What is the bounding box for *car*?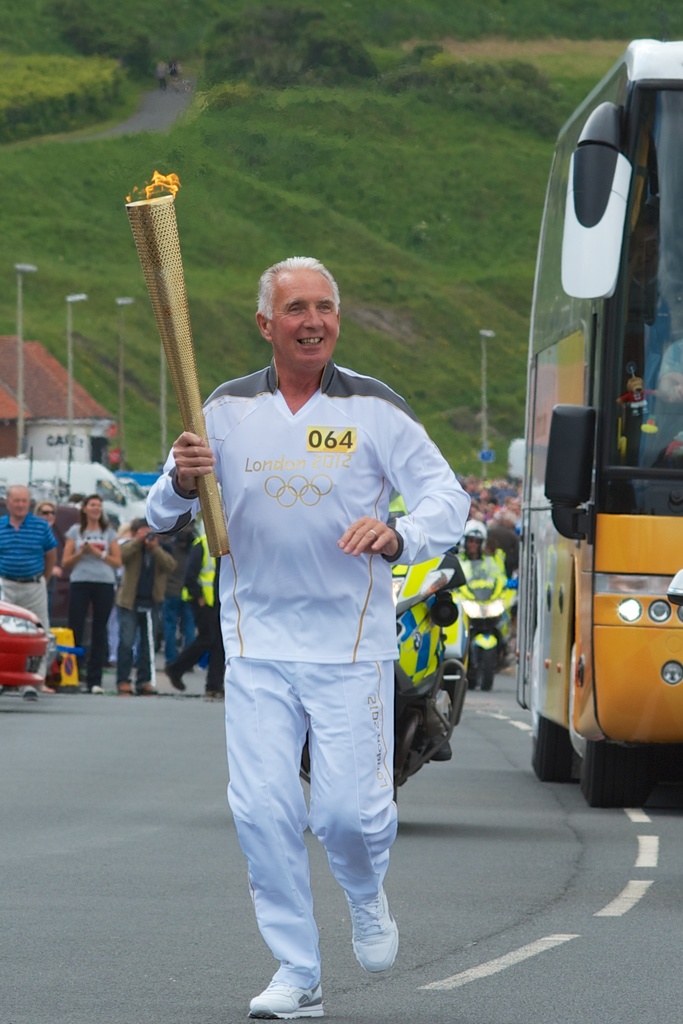
bbox=(0, 579, 49, 698).
